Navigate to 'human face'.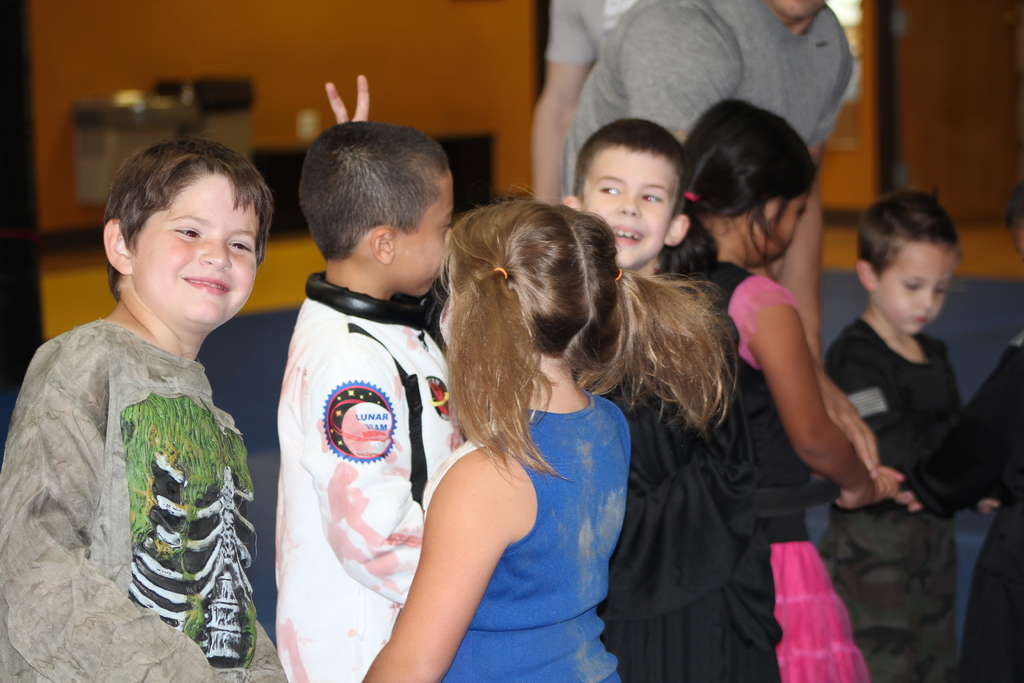
Navigation target: region(391, 168, 454, 292).
